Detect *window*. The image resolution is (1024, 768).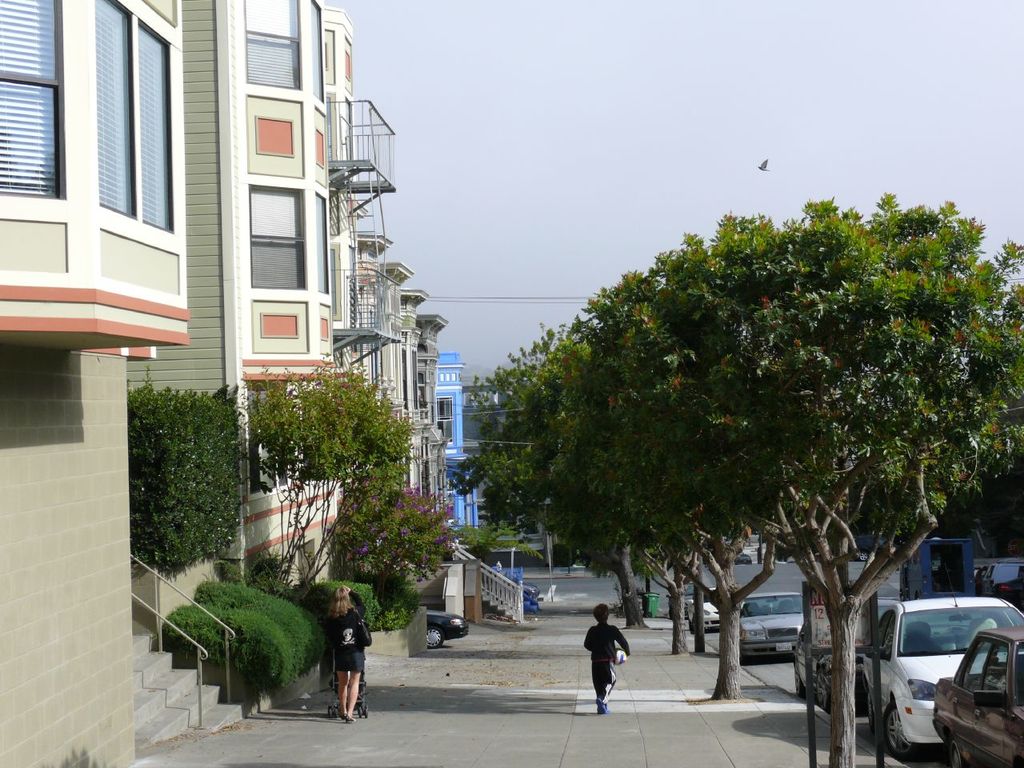
(left=245, top=186, right=306, bottom=290).
